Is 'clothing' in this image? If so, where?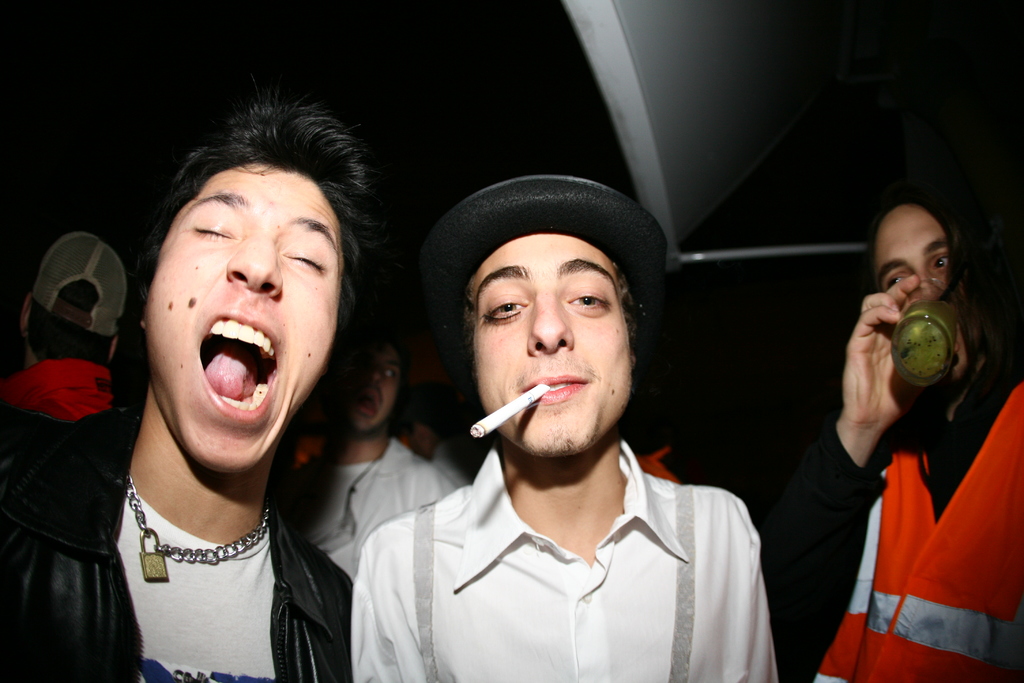
Yes, at <box>0,375,362,682</box>.
